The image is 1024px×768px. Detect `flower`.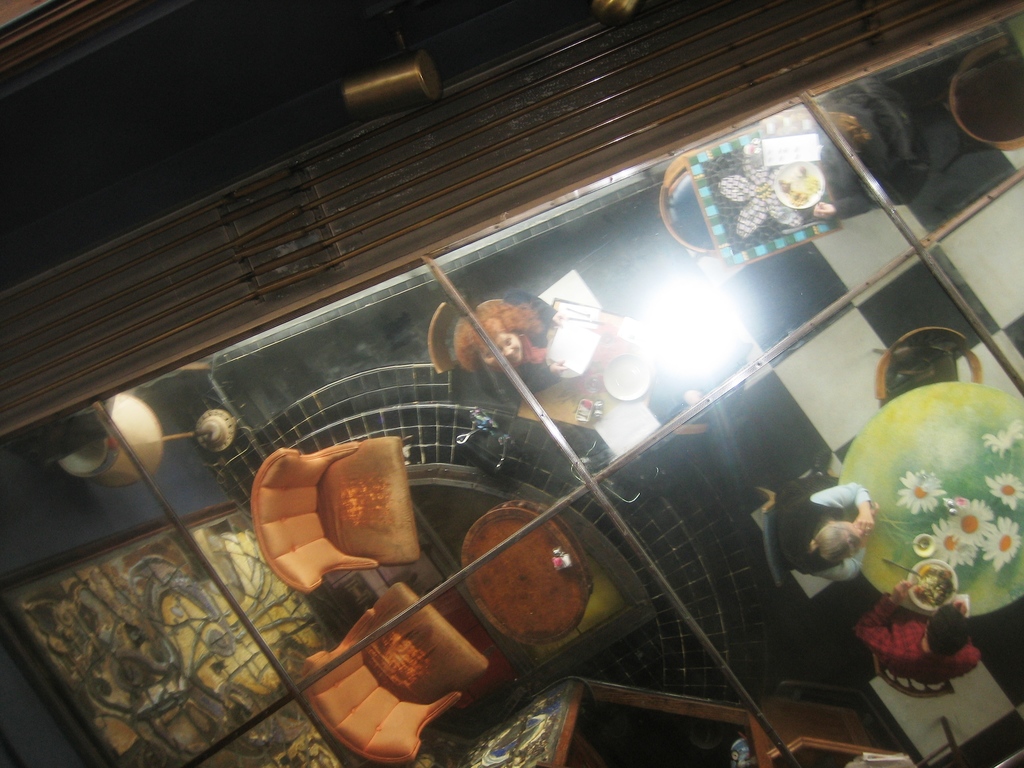
Detection: bbox=[977, 514, 1023, 571].
